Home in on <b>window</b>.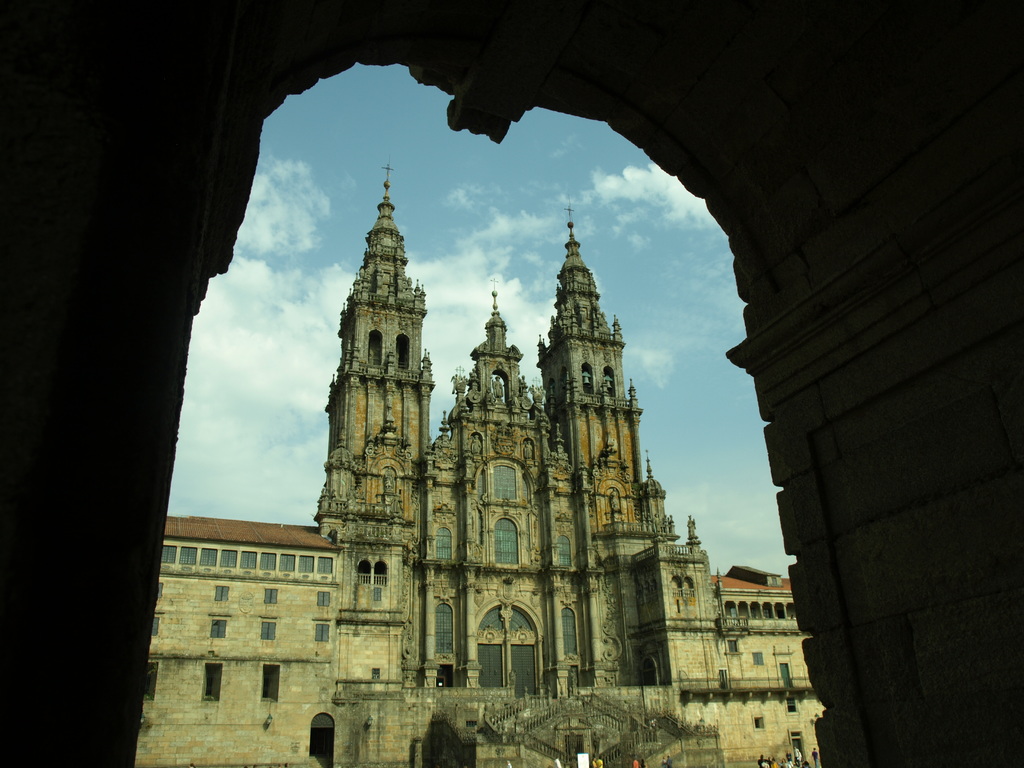
Homed in at [x1=262, y1=622, x2=276, y2=642].
